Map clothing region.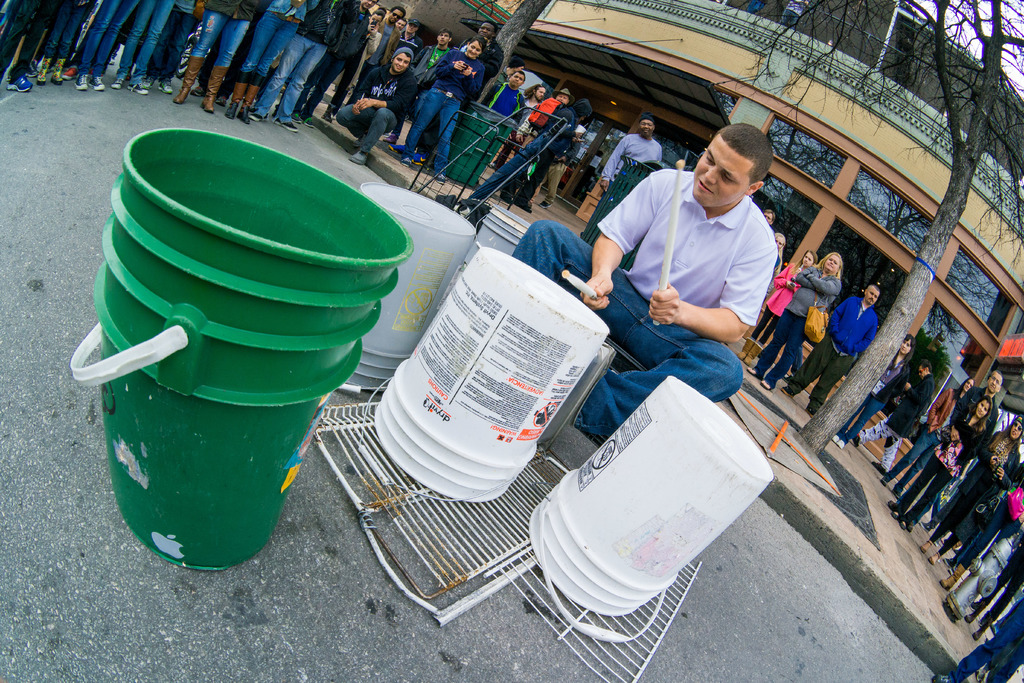
Mapped to crop(82, 1, 133, 72).
